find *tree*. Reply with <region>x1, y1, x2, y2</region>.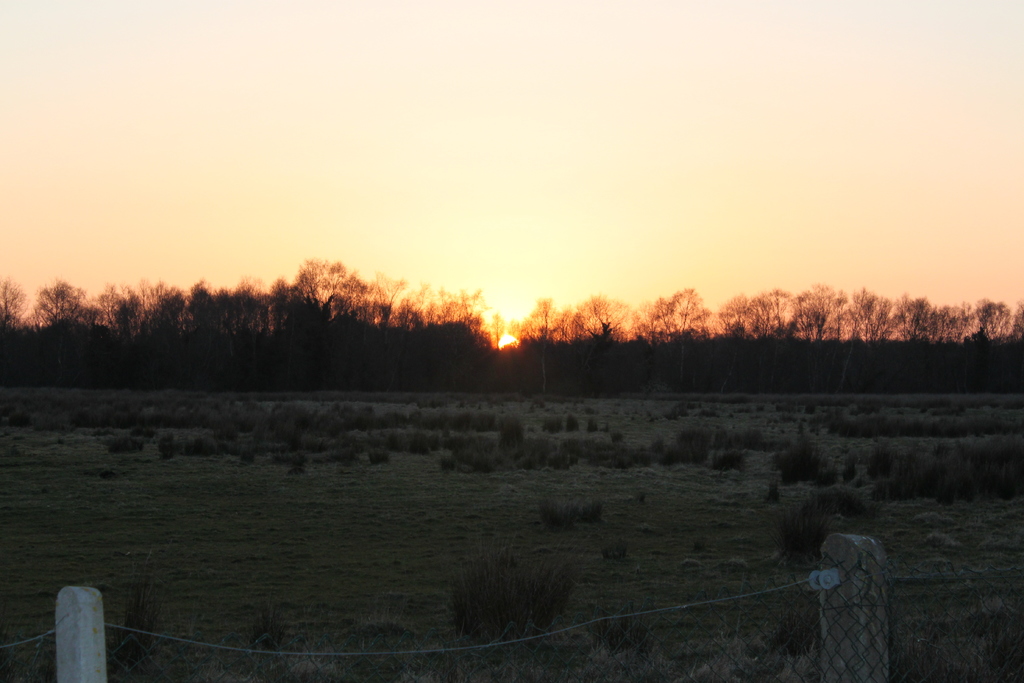
<region>262, 247, 365, 354</region>.
